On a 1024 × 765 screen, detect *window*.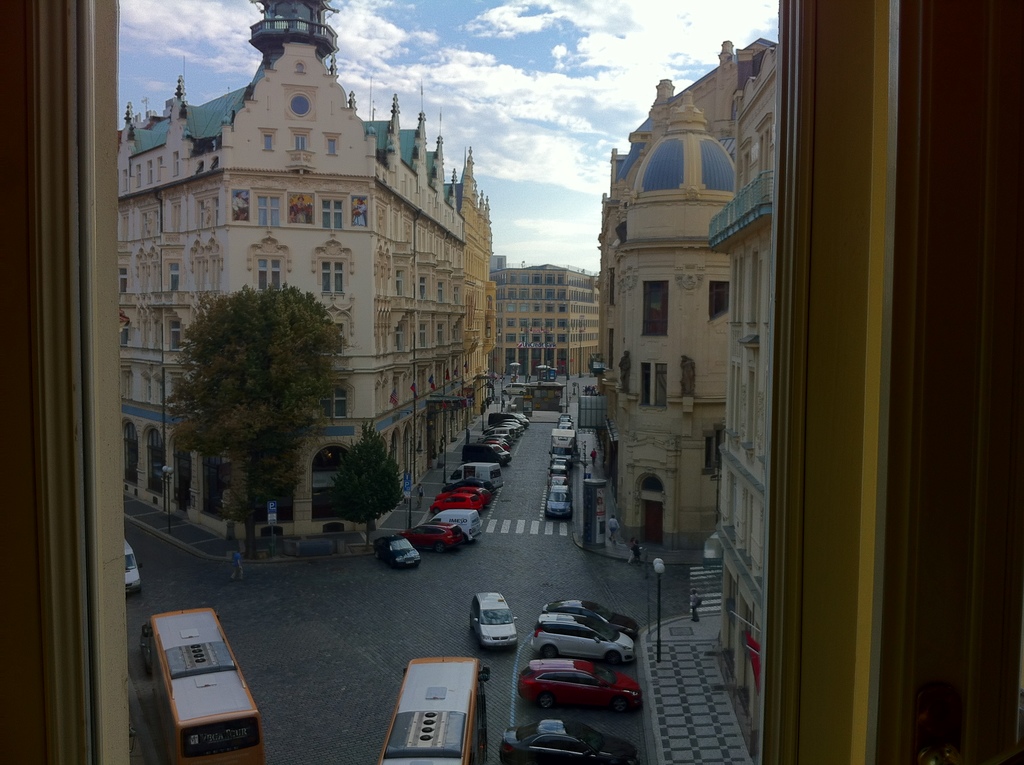
x1=172, y1=445, x2=189, y2=499.
